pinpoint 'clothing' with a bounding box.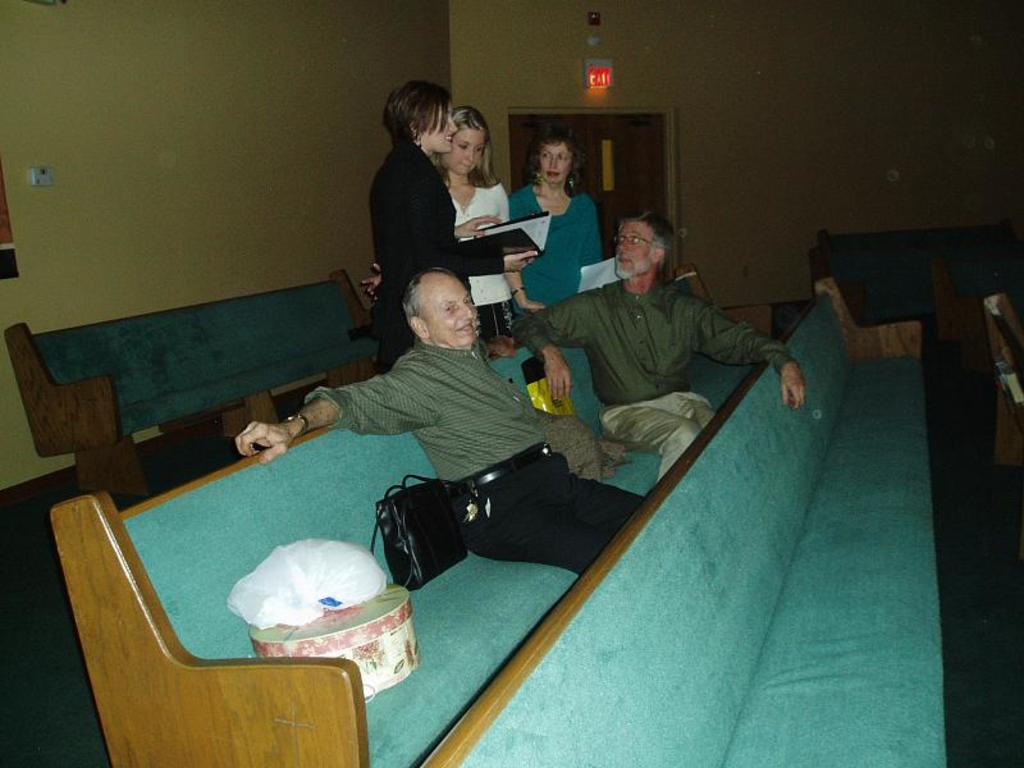
<region>367, 133, 504, 367</region>.
